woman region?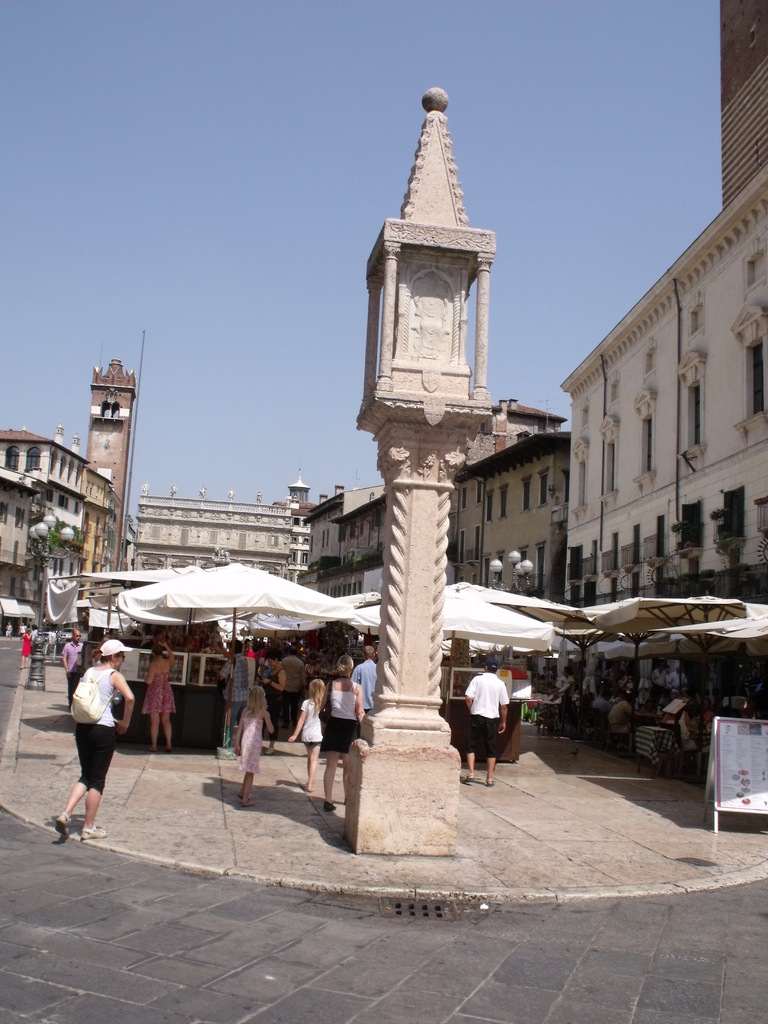
319:656:364:812
